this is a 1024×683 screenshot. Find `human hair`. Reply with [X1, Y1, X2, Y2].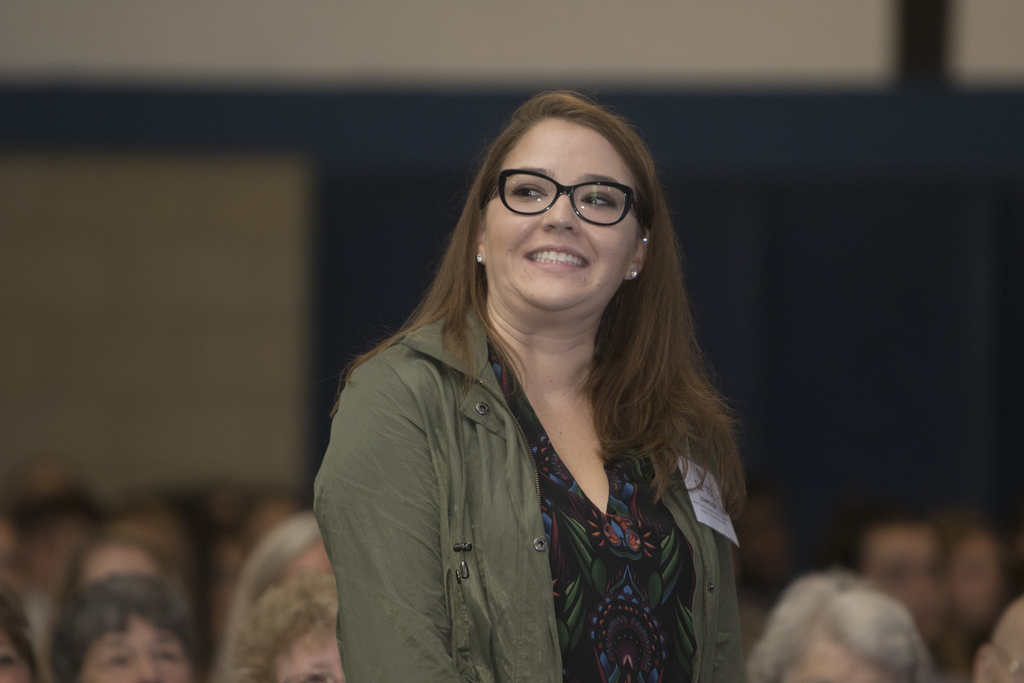
[741, 572, 939, 682].
